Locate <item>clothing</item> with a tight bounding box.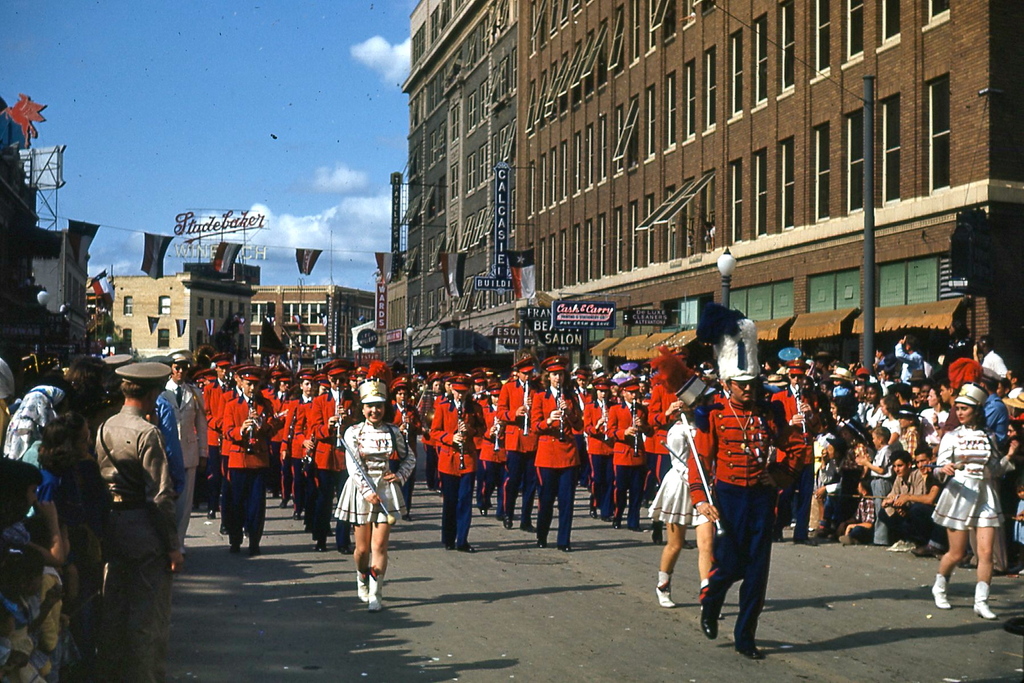
645 390 671 456.
